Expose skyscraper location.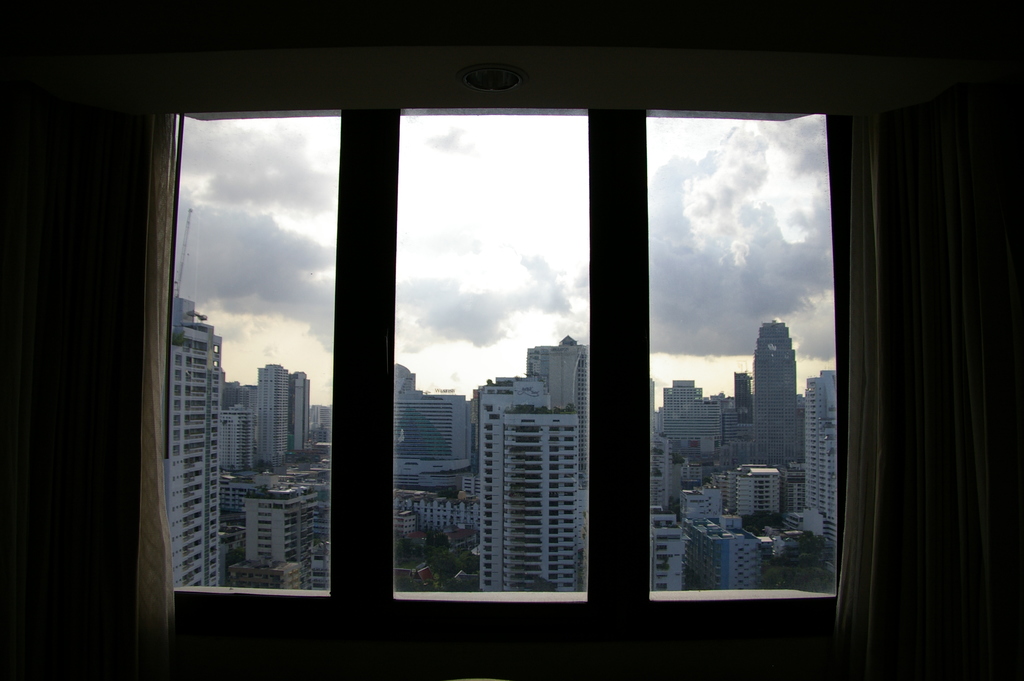
Exposed at box=[754, 319, 806, 461].
